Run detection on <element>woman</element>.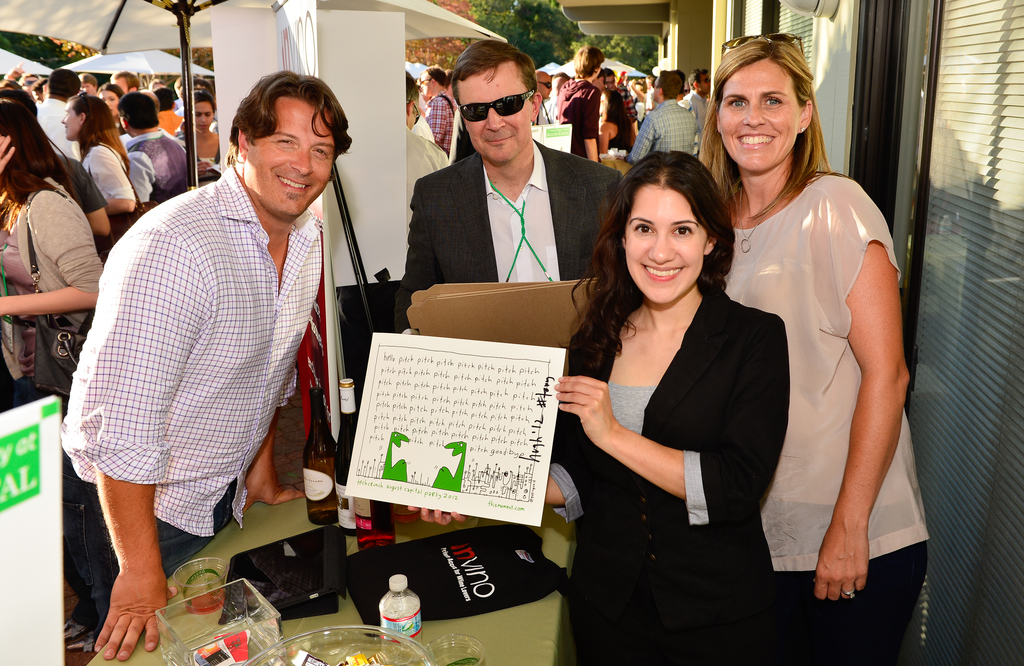
Result: select_region(60, 96, 143, 222).
